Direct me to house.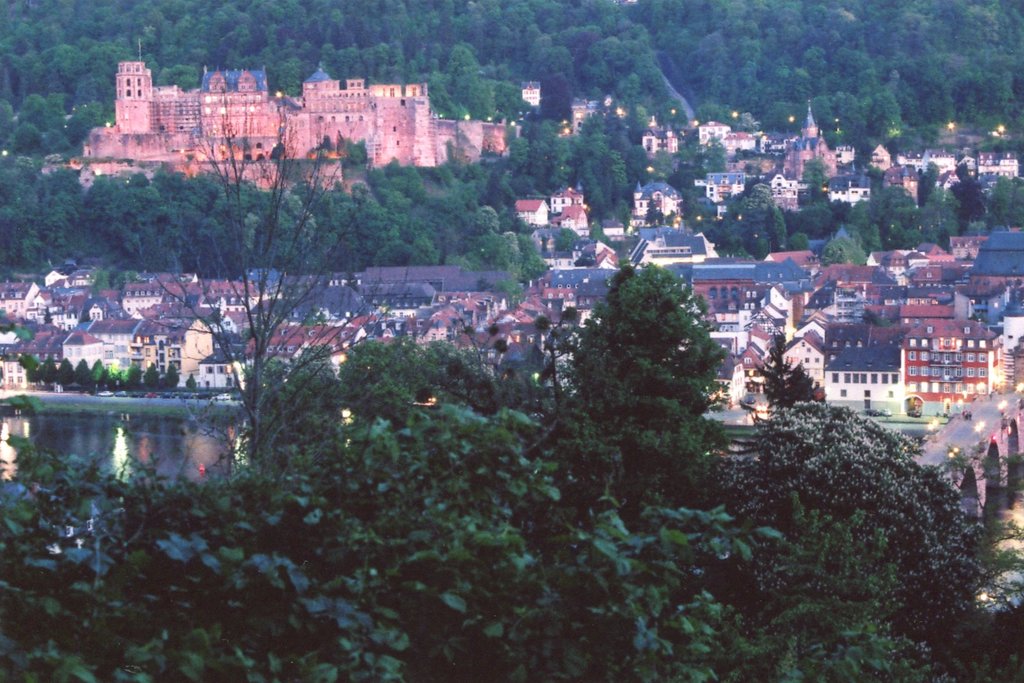
Direction: 506,194,548,224.
